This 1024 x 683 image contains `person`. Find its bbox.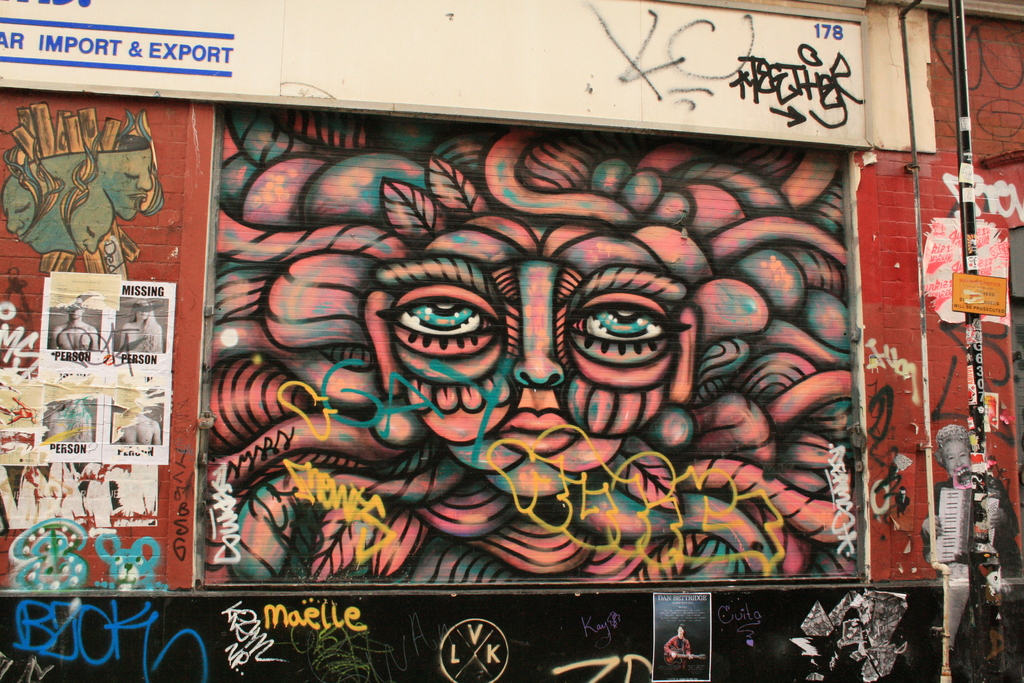
<region>202, 126, 856, 582</region>.
